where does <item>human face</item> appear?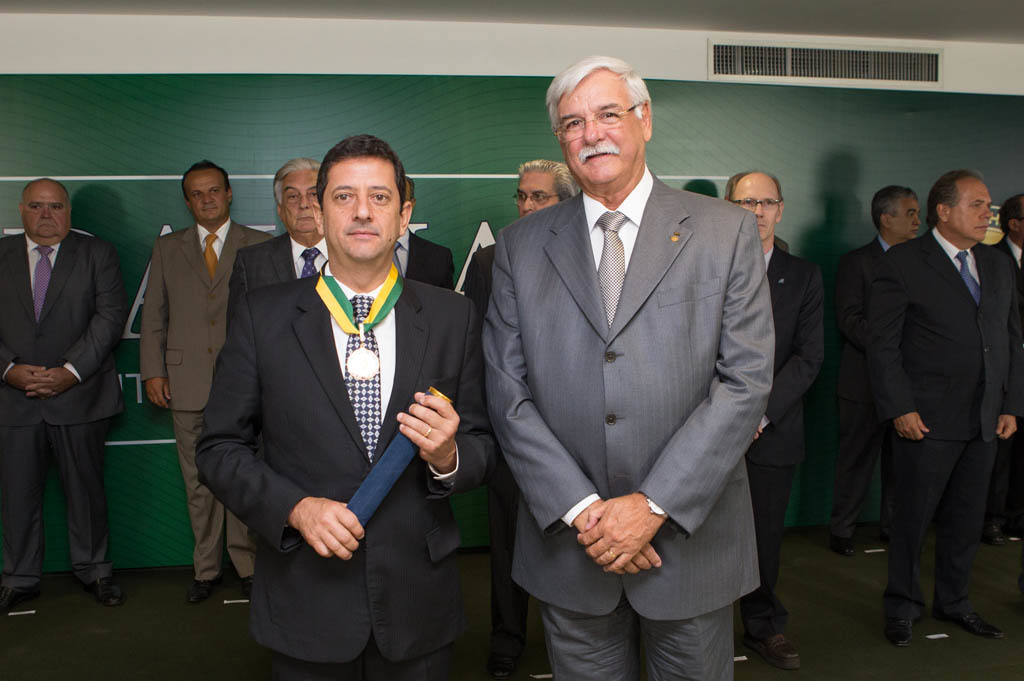
Appears at left=555, top=86, right=640, bottom=186.
